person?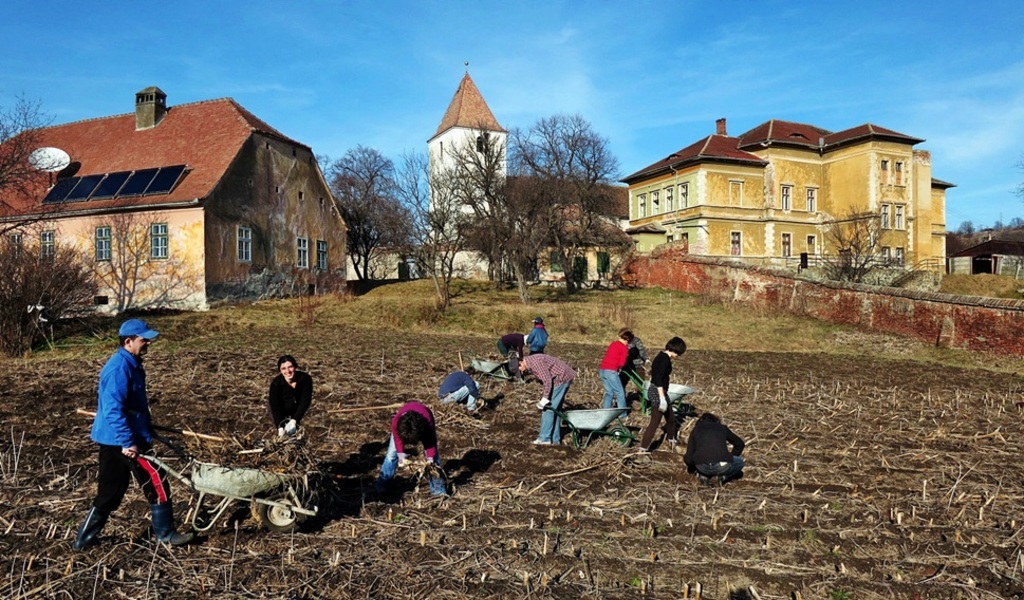
{"x1": 269, "y1": 353, "x2": 314, "y2": 439}
